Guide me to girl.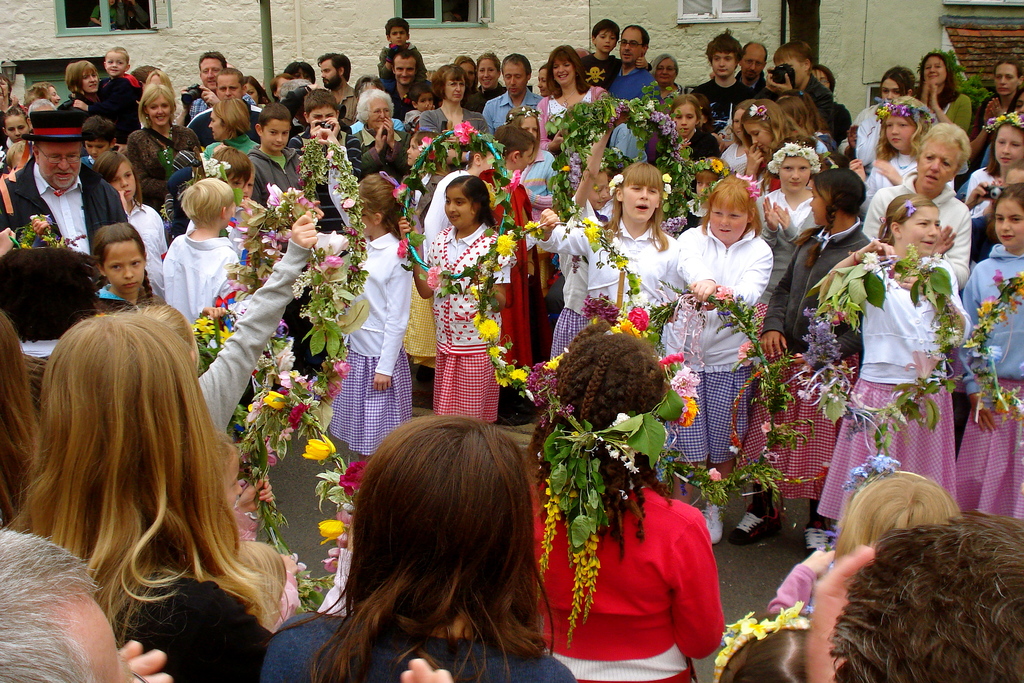
Guidance: x1=308 y1=124 x2=416 y2=464.
